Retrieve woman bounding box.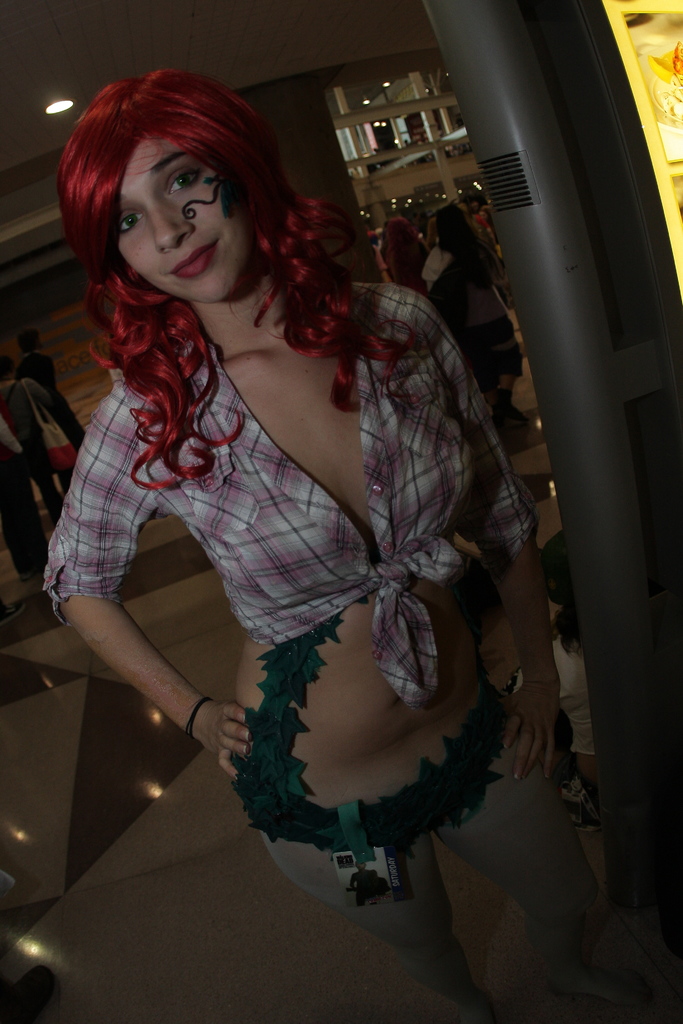
Bounding box: x1=31 y1=58 x2=550 y2=950.
